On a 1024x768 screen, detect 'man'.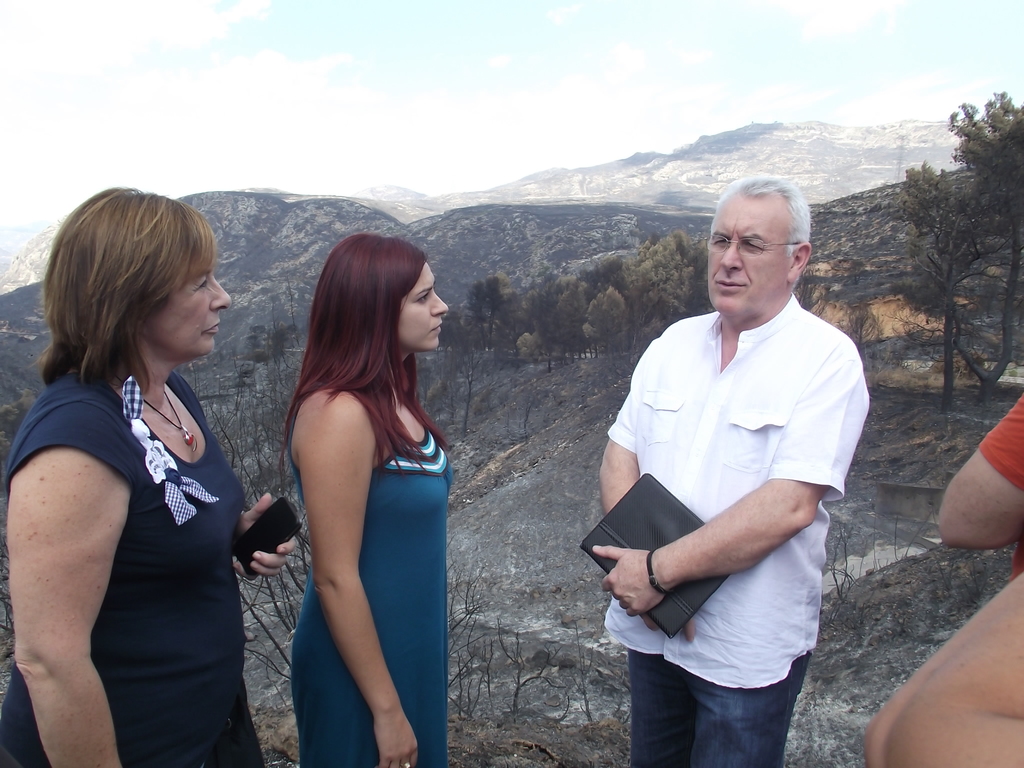
x1=589, y1=160, x2=869, y2=738.
